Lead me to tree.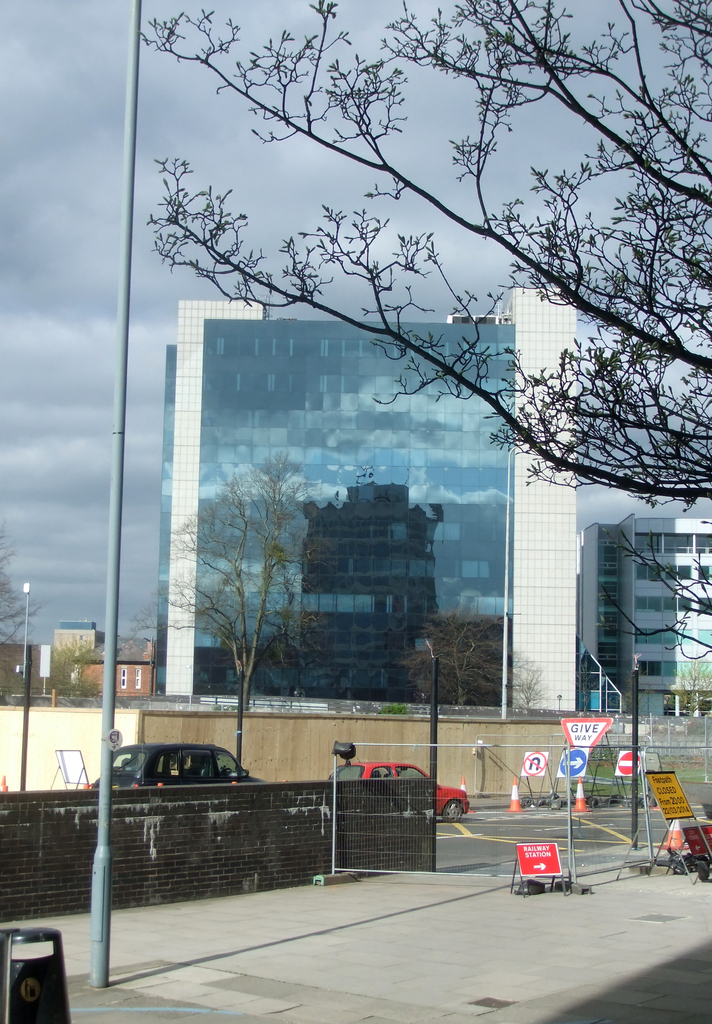
Lead to rect(0, 534, 42, 644).
